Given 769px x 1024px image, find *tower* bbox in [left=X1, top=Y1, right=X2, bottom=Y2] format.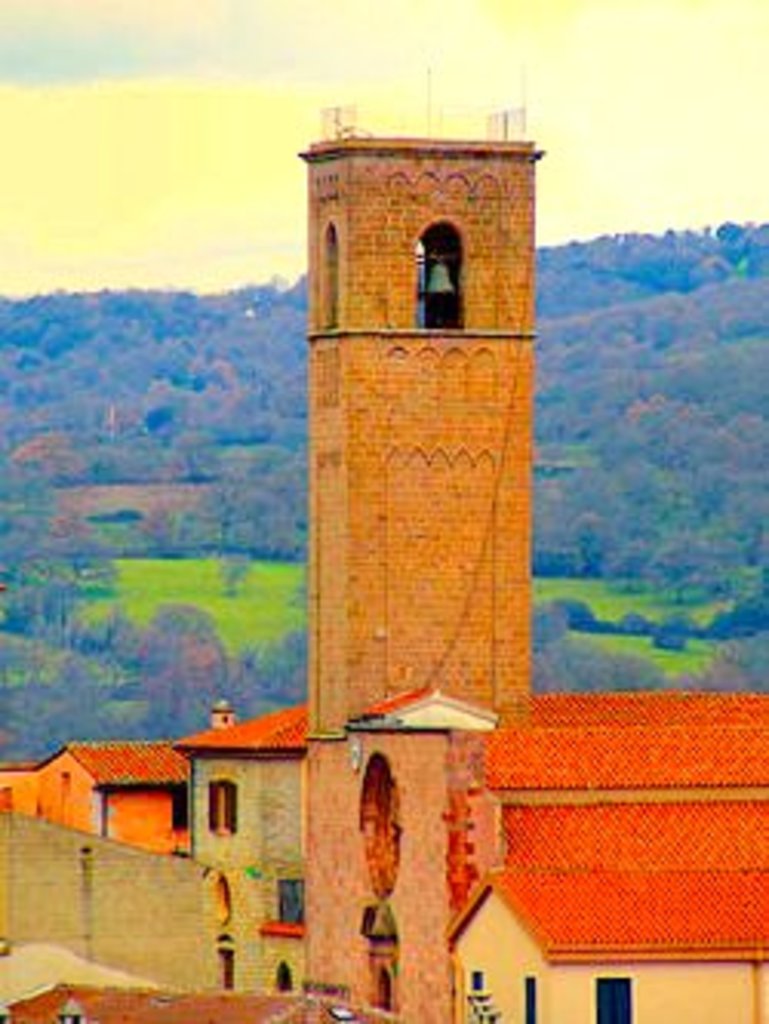
[left=283, top=95, right=557, bottom=796].
